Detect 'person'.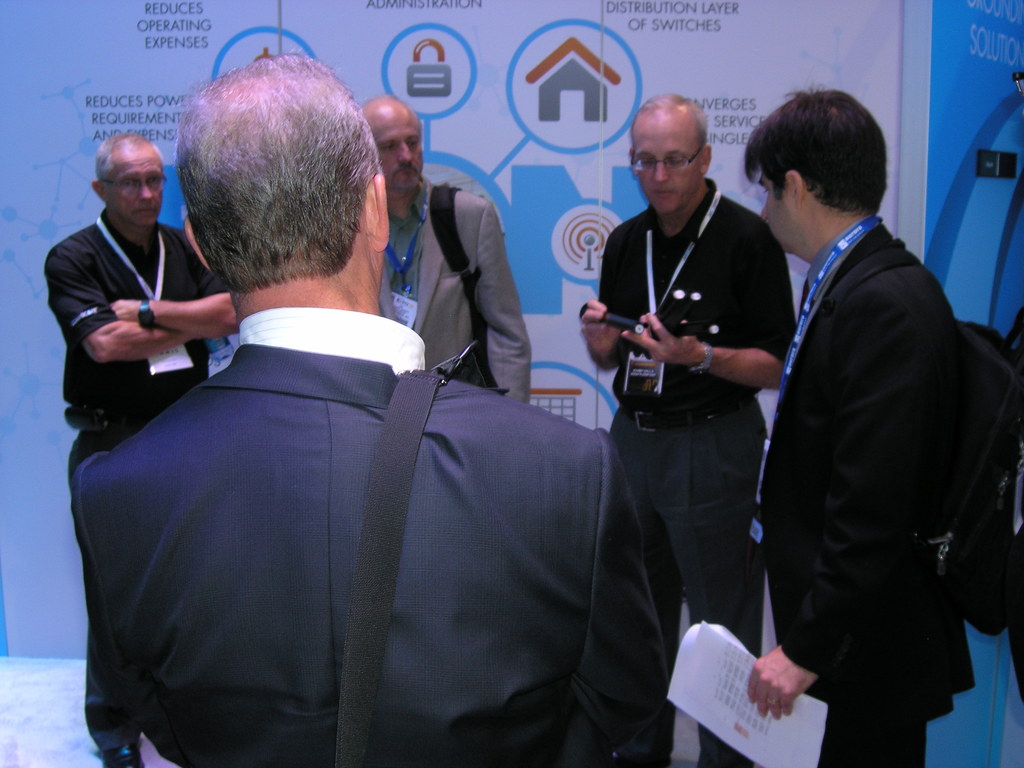
Detected at {"left": 578, "top": 93, "right": 801, "bottom": 767}.
